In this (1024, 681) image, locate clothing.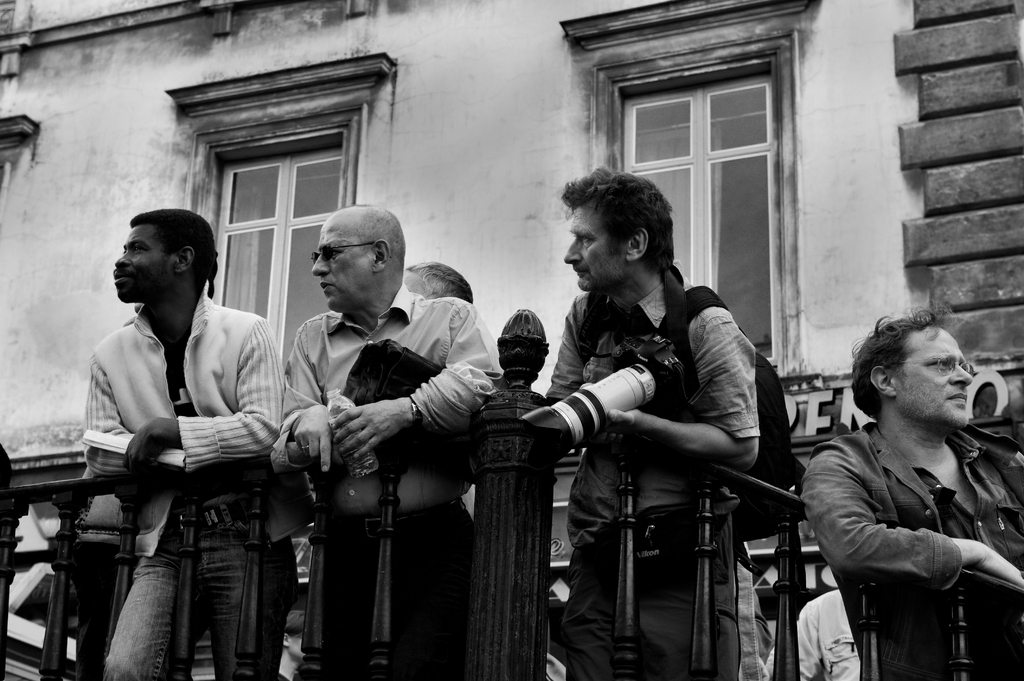
Bounding box: 84 287 319 680.
